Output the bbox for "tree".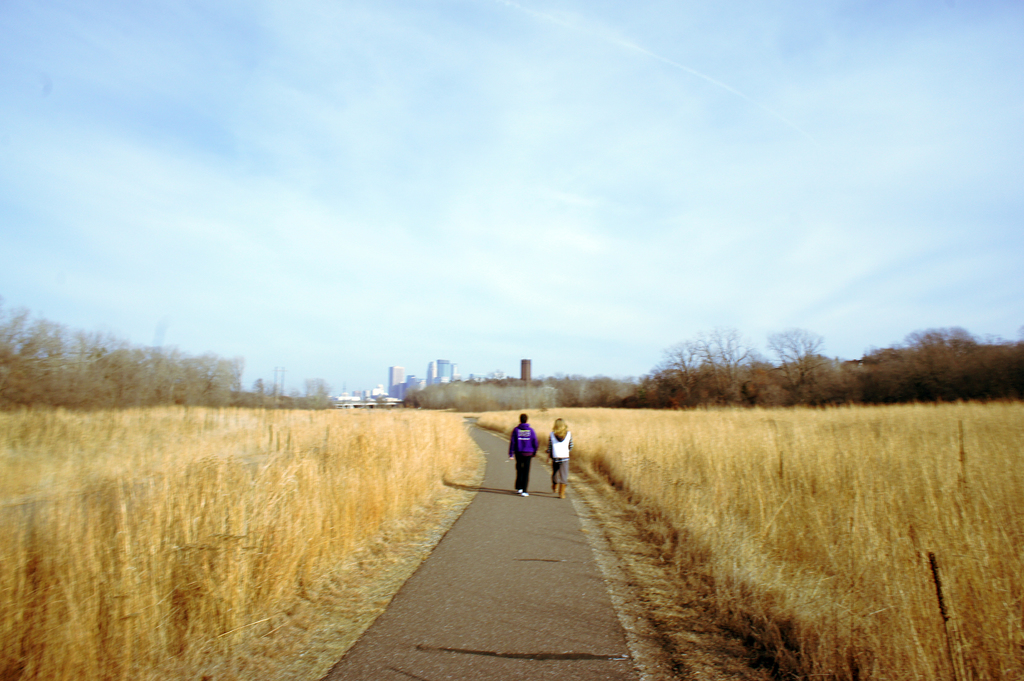
rect(904, 326, 988, 405).
